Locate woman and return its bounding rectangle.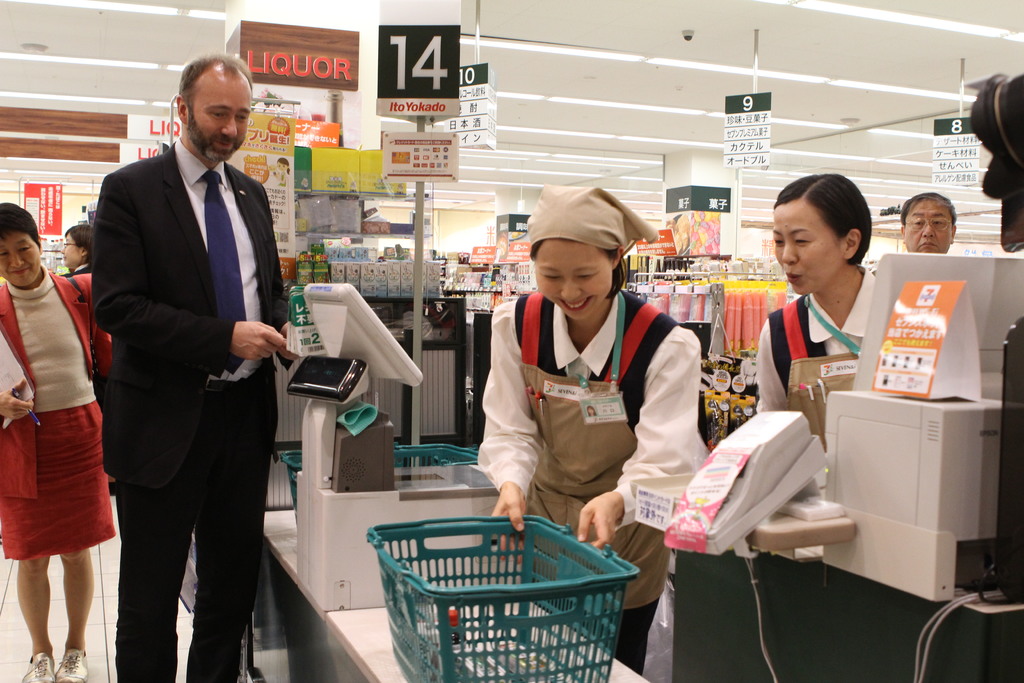
<region>471, 182, 708, 673</region>.
